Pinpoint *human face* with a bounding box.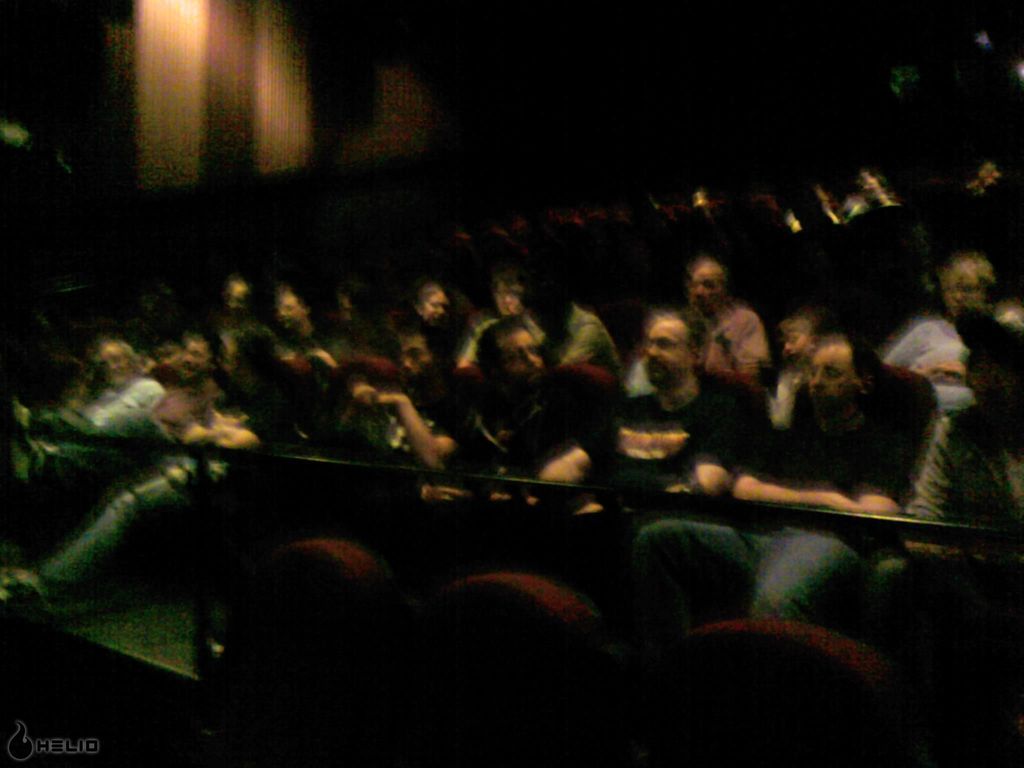
[left=183, top=343, right=211, bottom=376].
